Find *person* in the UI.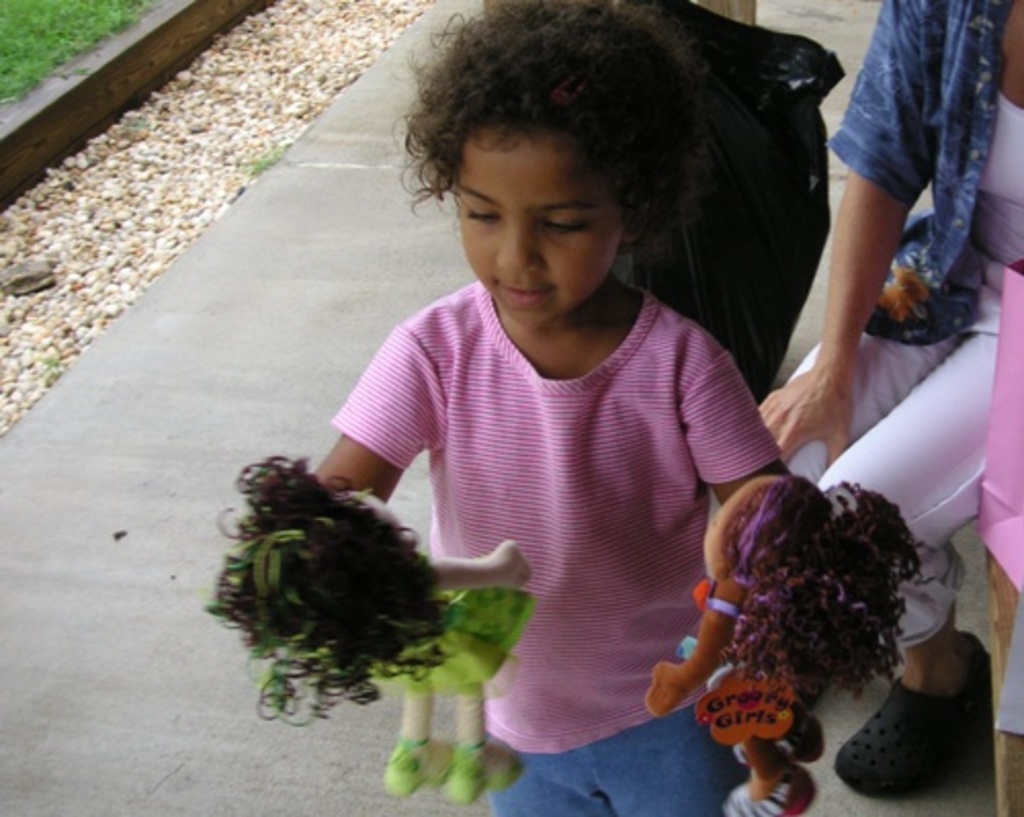
UI element at crop(756, 0, 1022, 801).
